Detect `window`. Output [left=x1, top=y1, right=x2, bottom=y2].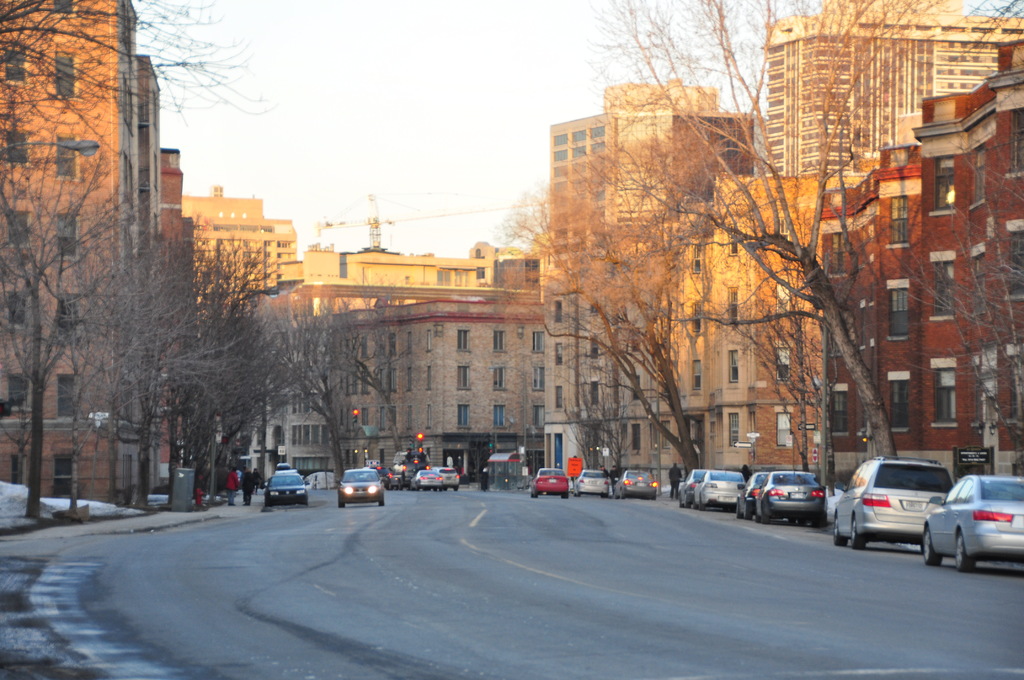
[left=585, top=335, right=603, bottom=361].
